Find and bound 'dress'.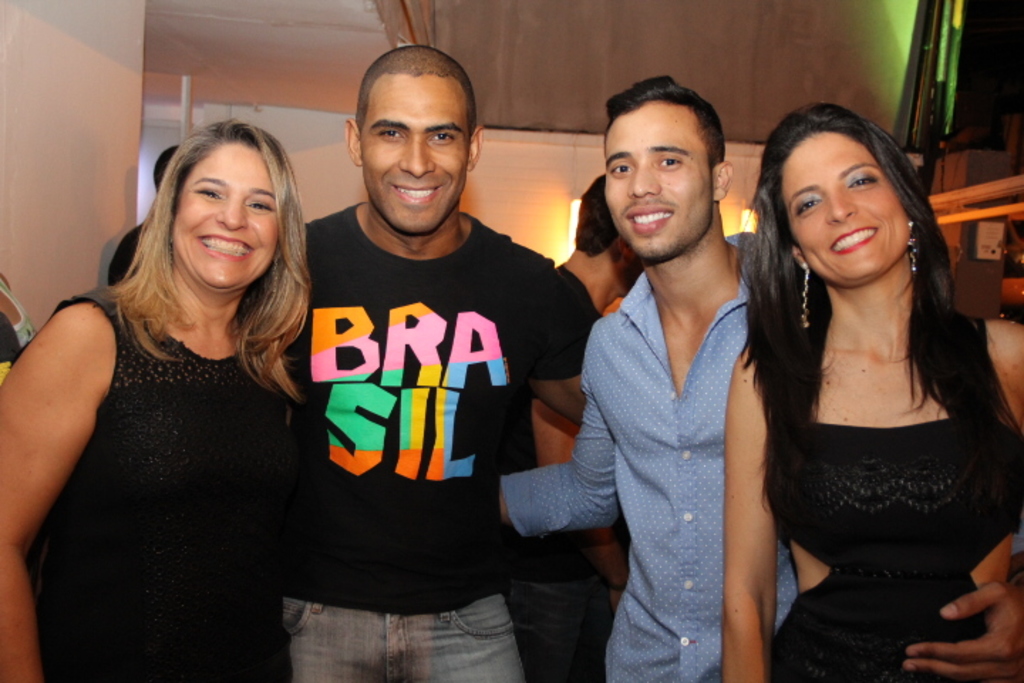
Bound: [left=769, top=319, right=1023, bottom=682].
